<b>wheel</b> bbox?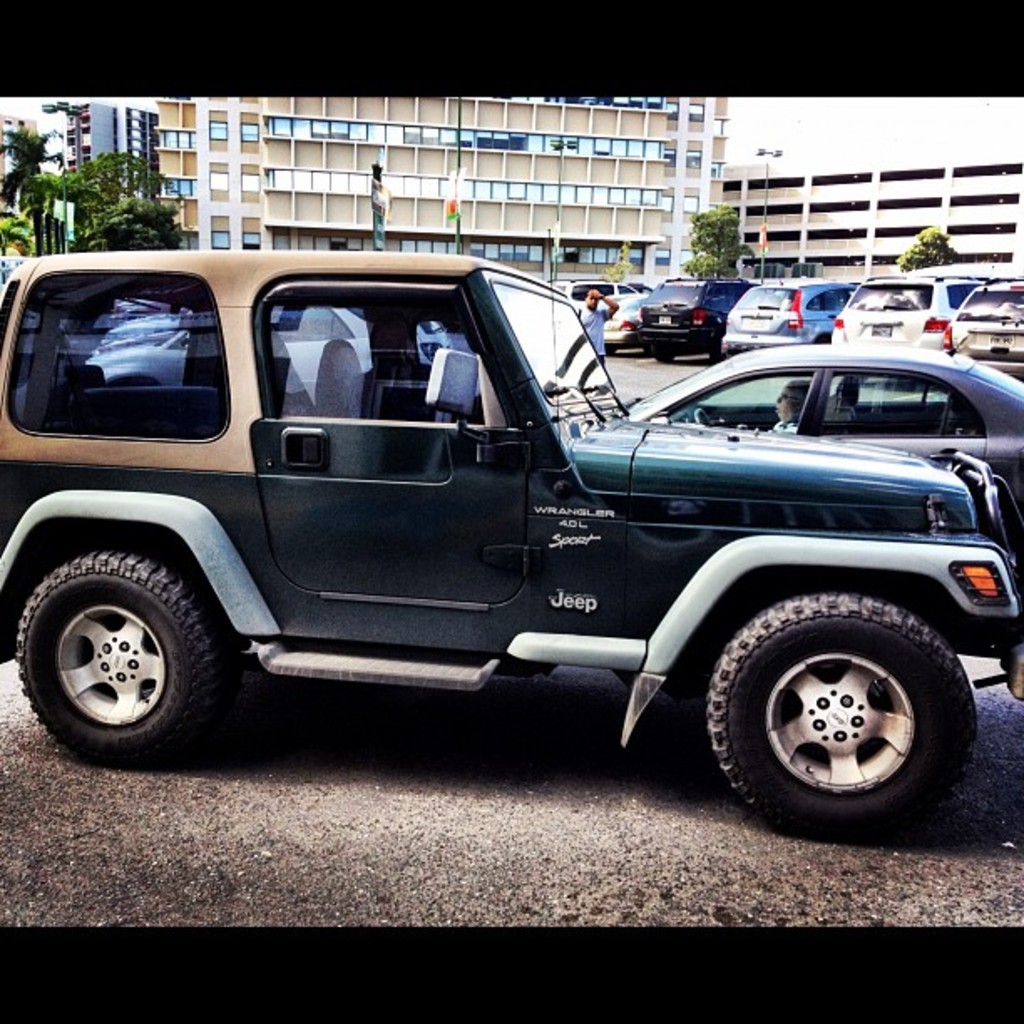
region(654, 353, 674, 361)
